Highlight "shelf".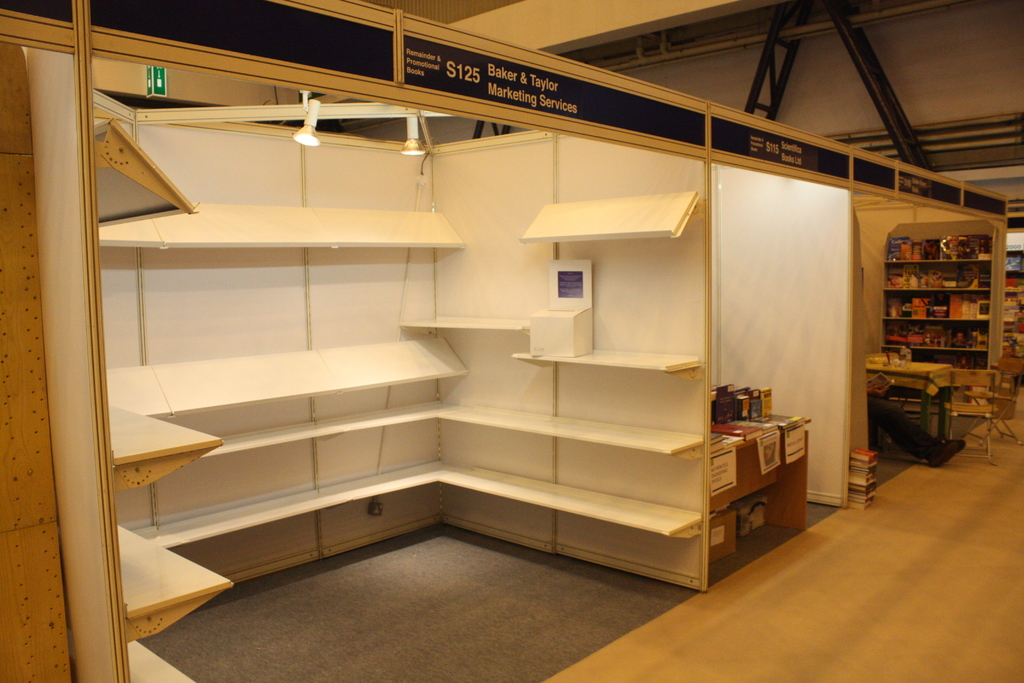
Highlighted region: (x1=510, y1=338, x2=706, y2=383).
